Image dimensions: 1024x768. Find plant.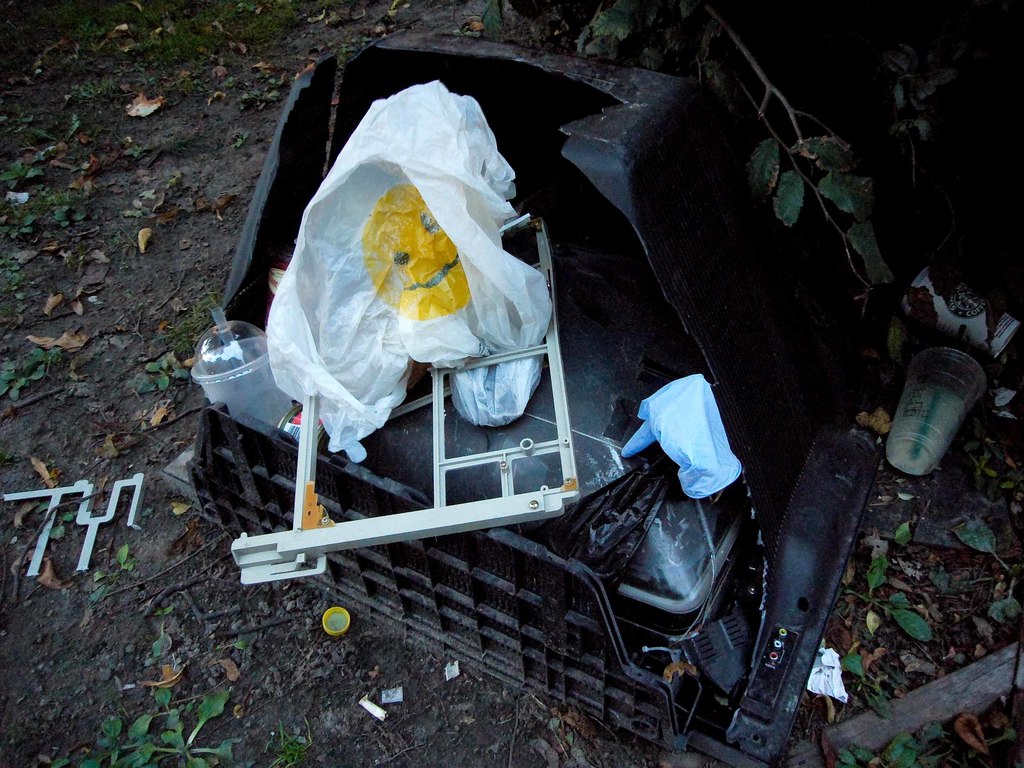
[left=131, top=125, right=211, bottom=168].
